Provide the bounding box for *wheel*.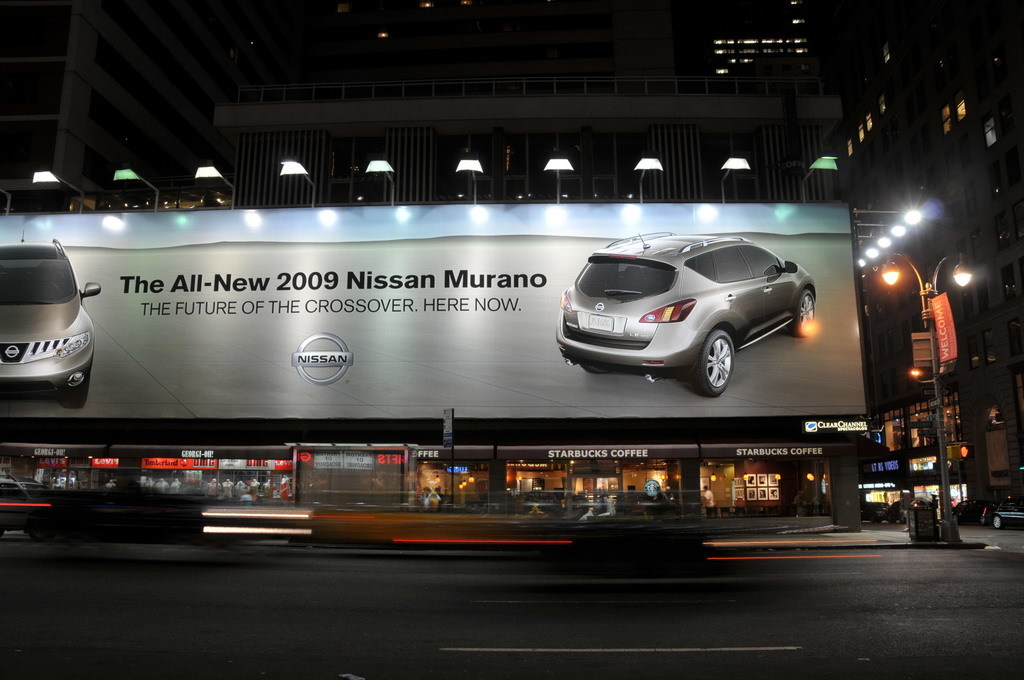
<bbox>789, 289, 814, 337</bbox>.
